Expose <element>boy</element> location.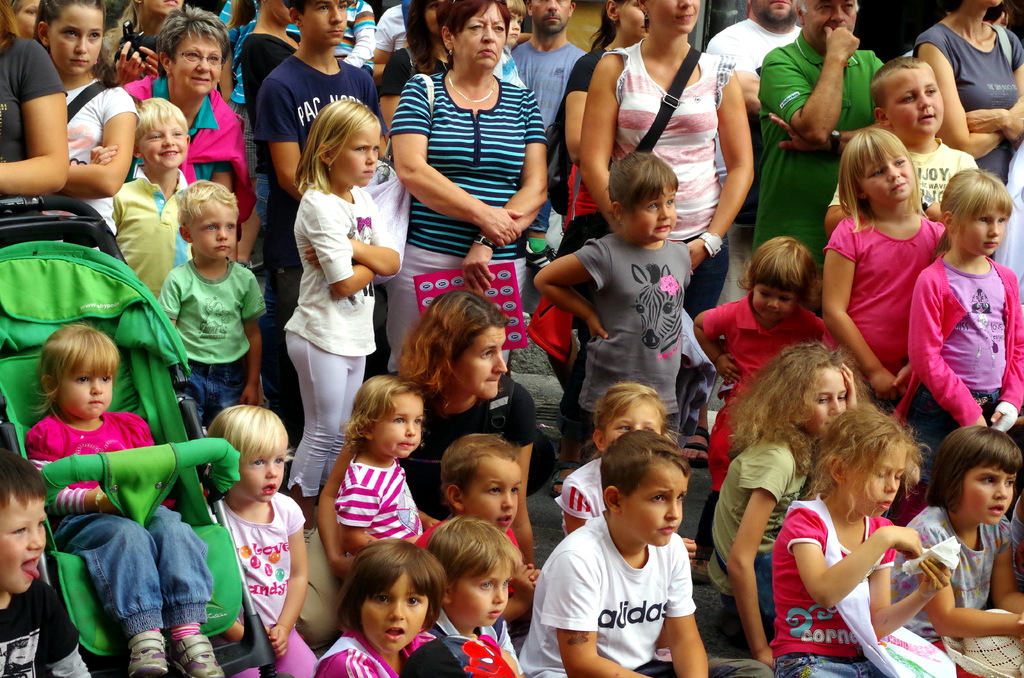
Exposed at l=413, t=433, r=541, b=658.
